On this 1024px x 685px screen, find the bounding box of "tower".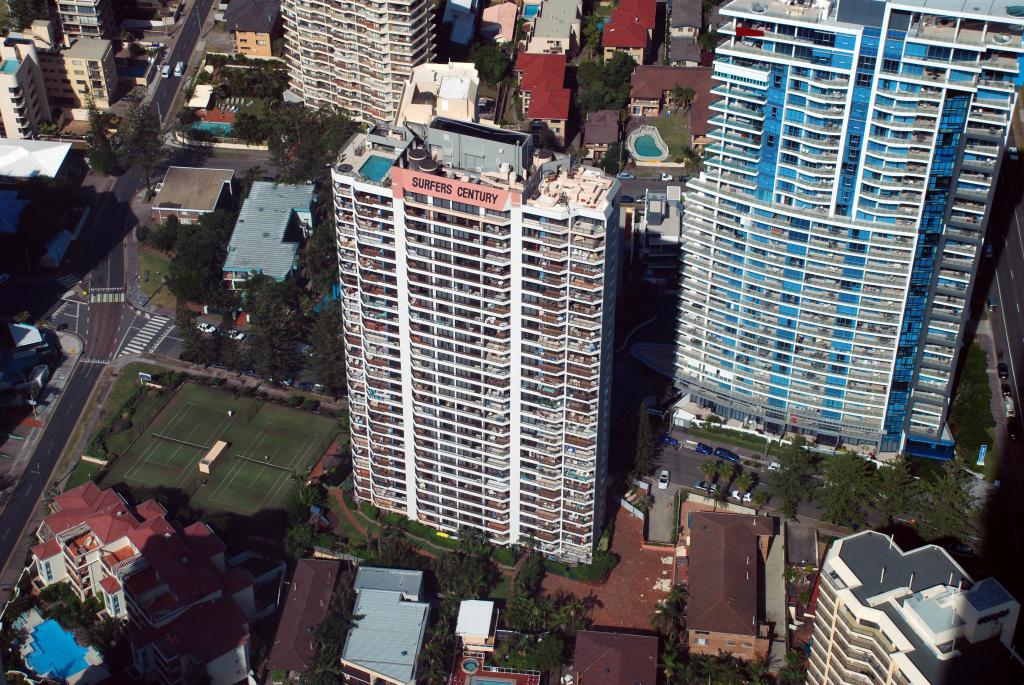
Bounding box: l=808, t=536, r=1022, b=684.
